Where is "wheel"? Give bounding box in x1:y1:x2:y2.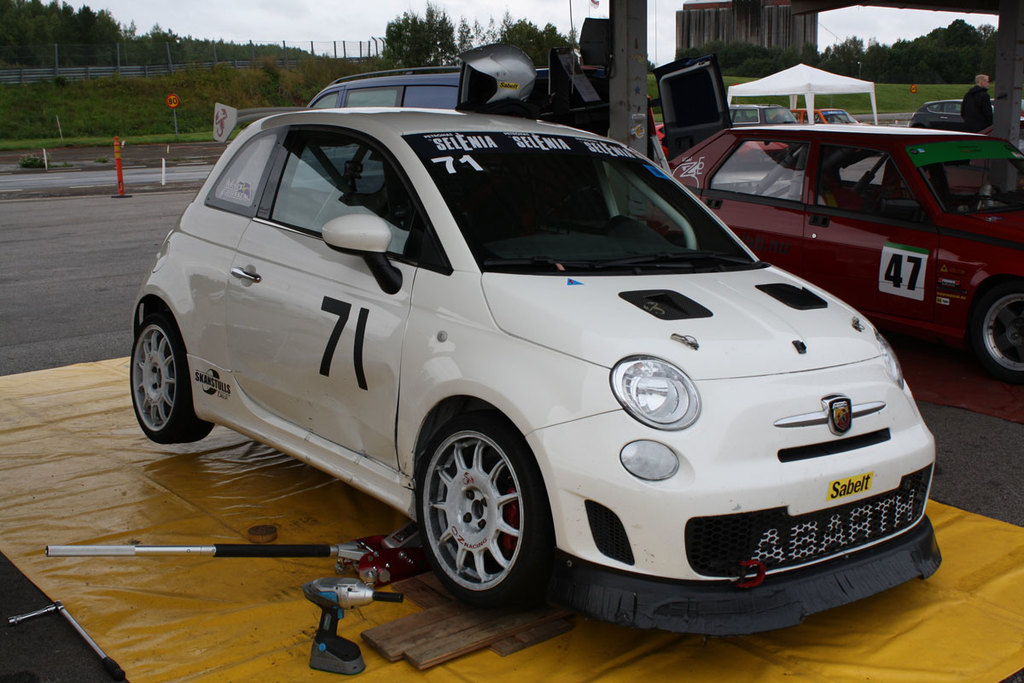
402:417:541:611.
